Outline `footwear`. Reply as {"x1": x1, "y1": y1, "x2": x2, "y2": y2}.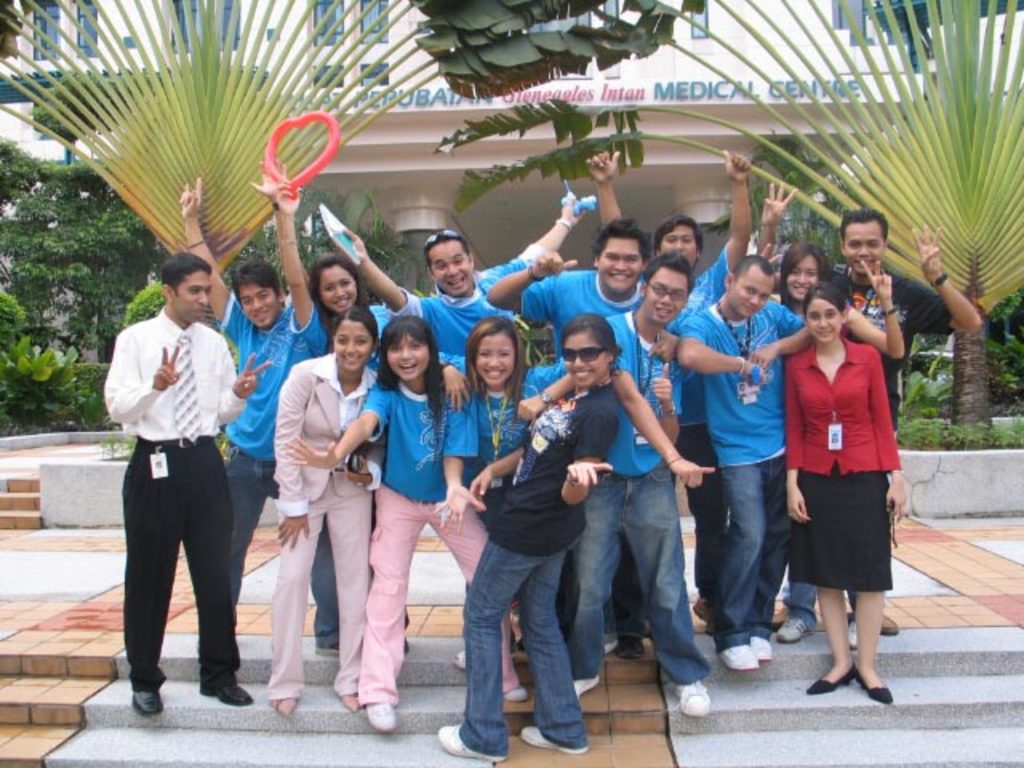
{"x1": 518, "y1": 725, "x2": 590, "y2": 754}.
